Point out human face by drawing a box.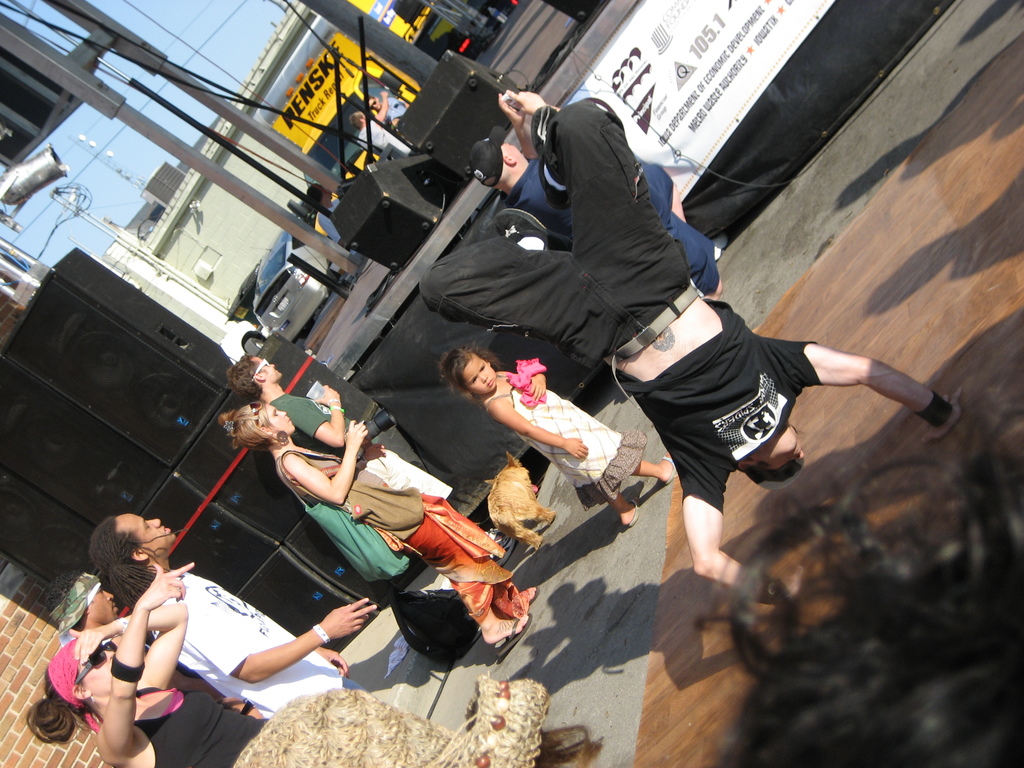
locate(79, 651, 115, 689).
